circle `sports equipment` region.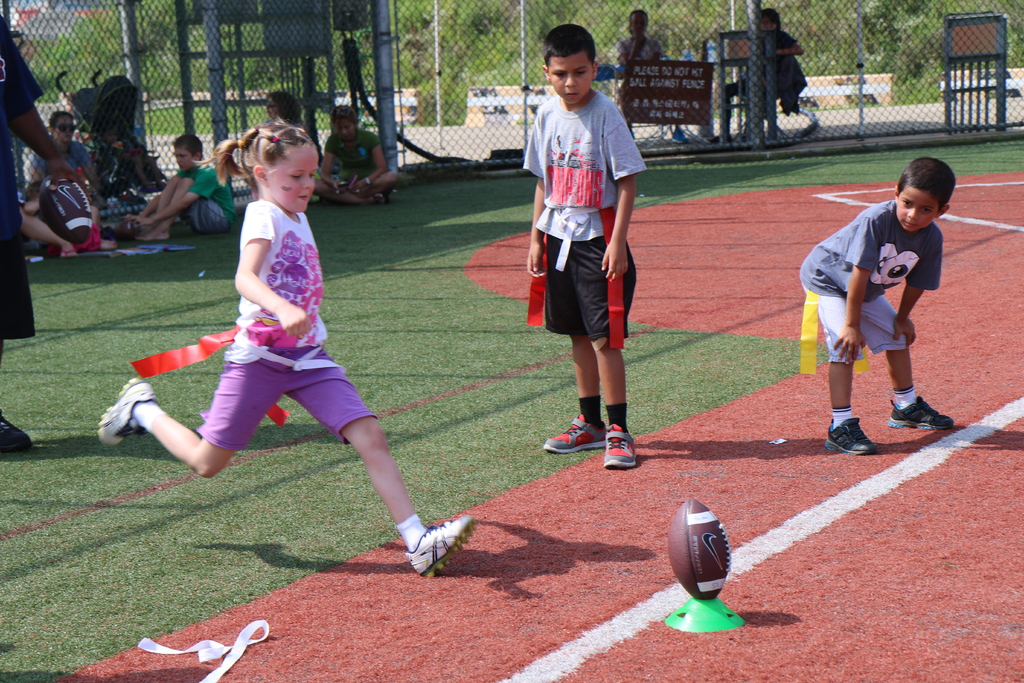
Region: x1=662, y1=493, x2=733, y2=601.
